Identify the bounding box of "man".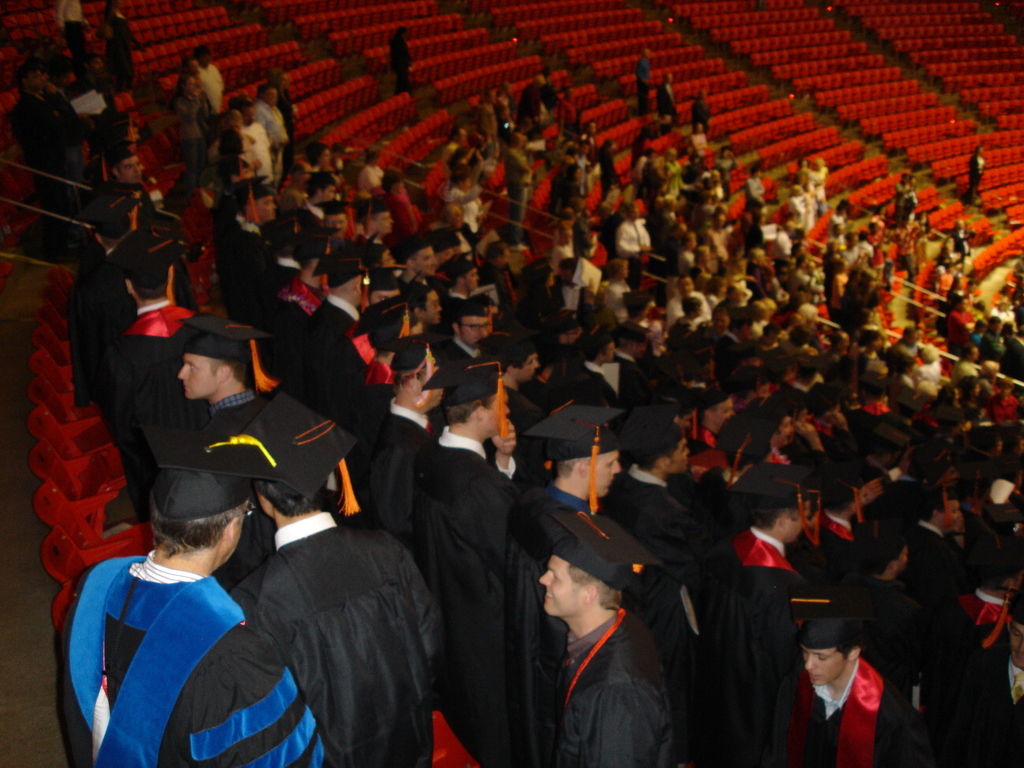
Rect(62, 425, 324, 767).
